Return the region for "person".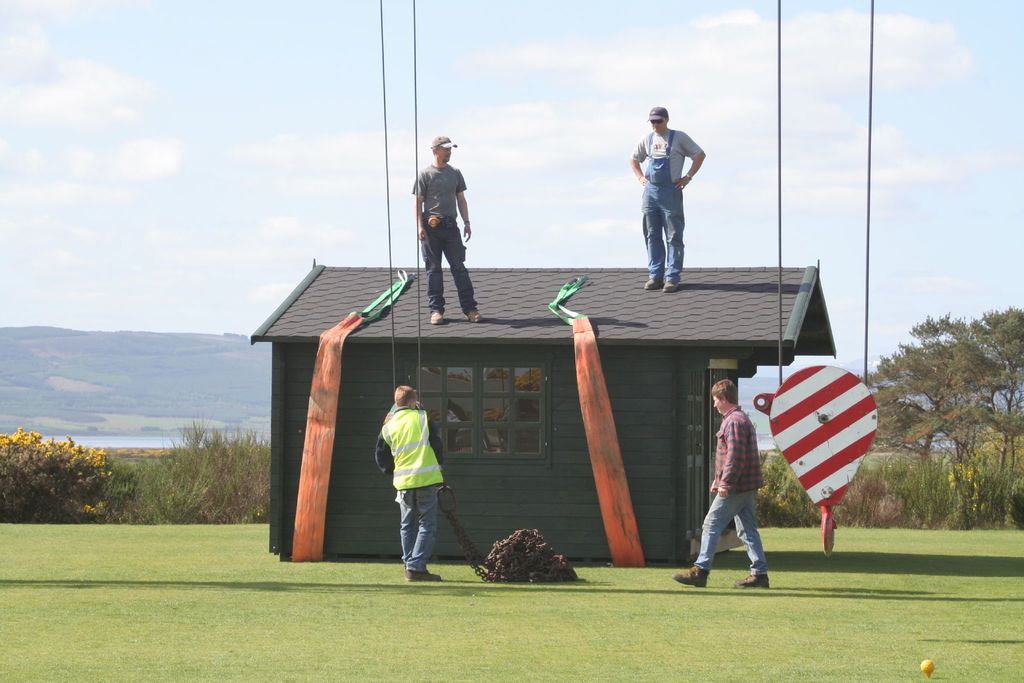
pyautogui.locateOnScreen(628, 106, 706, 293).
